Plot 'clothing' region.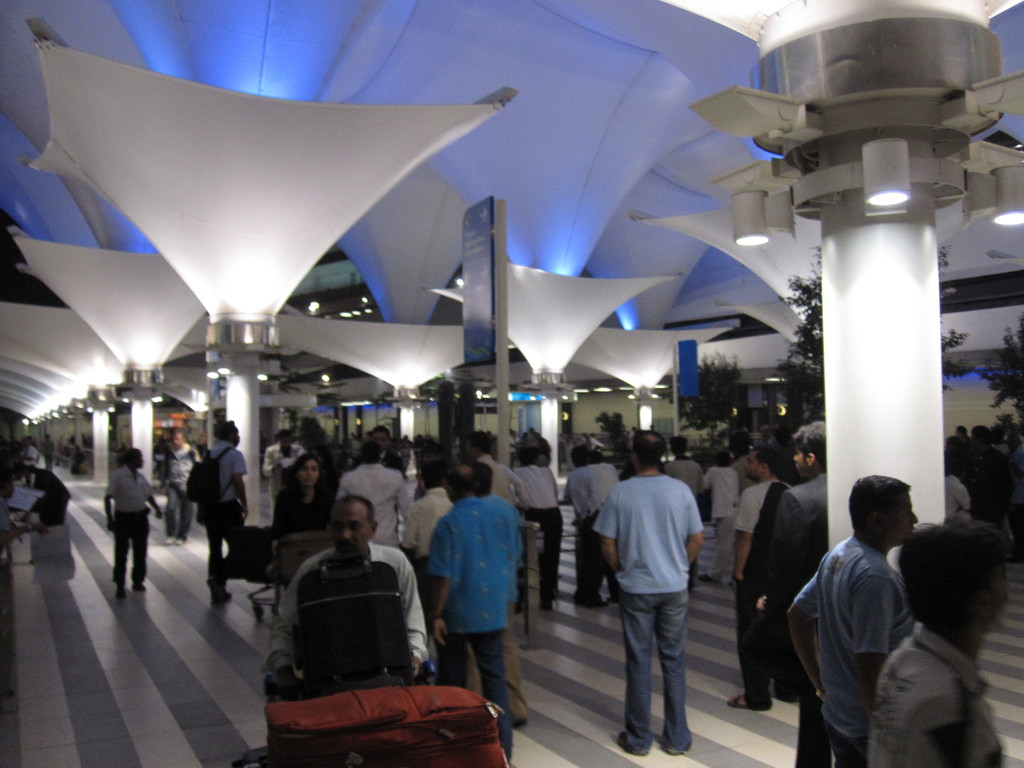
Plotted at (158,445,191,554).
